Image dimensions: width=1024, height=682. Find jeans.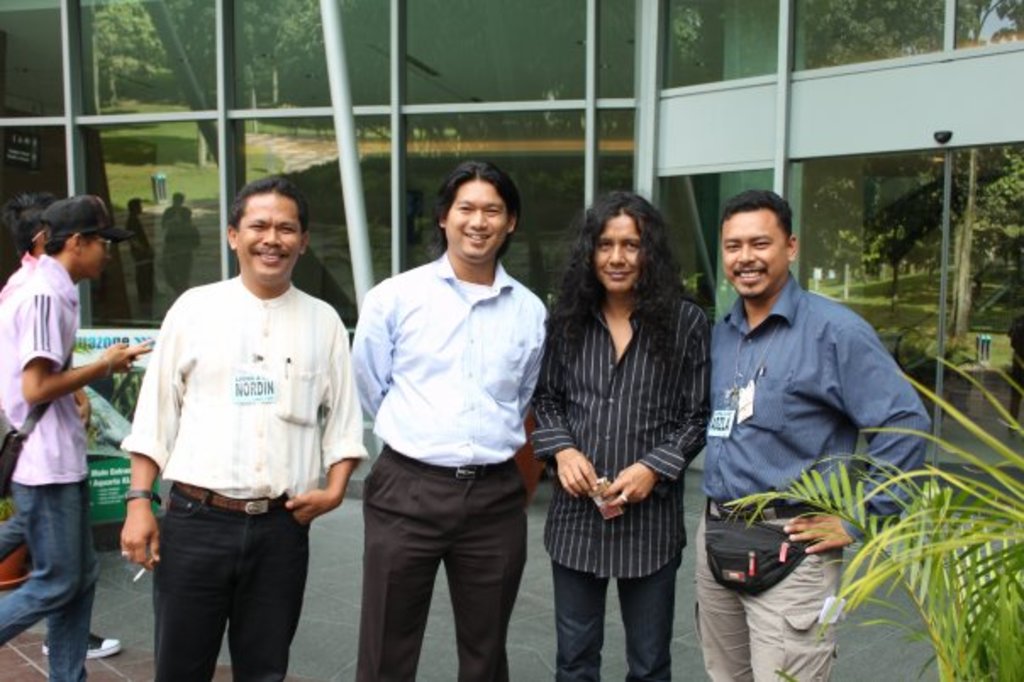
left=0, top=482, right=100, bottom=680.
